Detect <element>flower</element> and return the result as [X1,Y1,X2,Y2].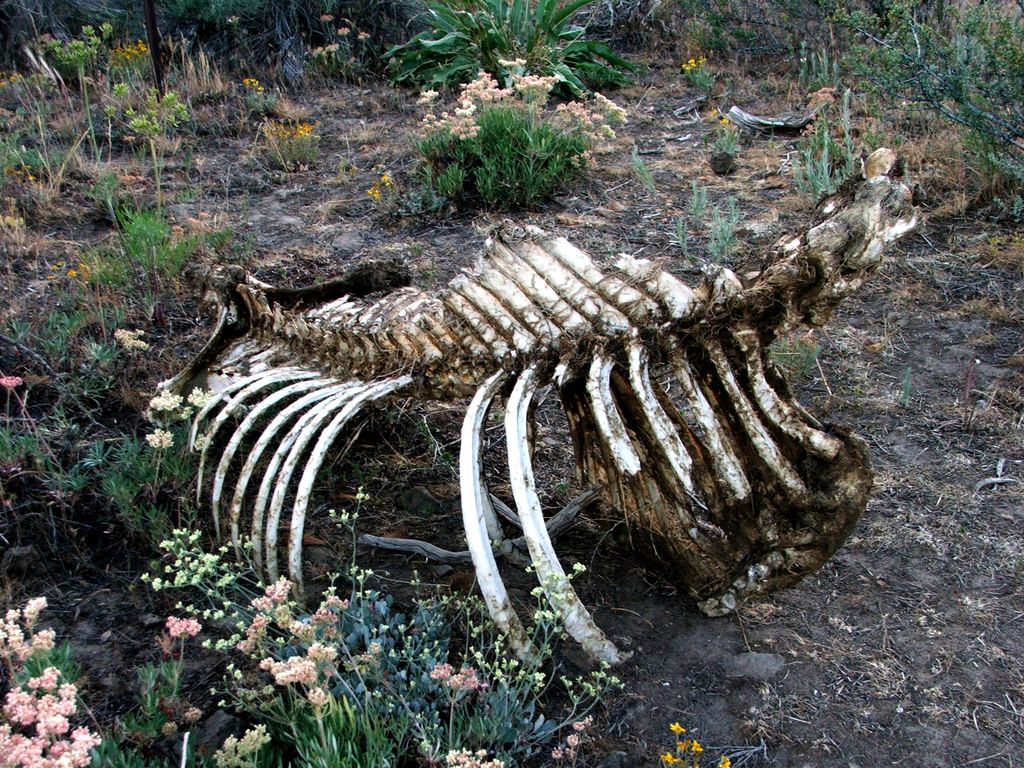
[557,87,625,138].
